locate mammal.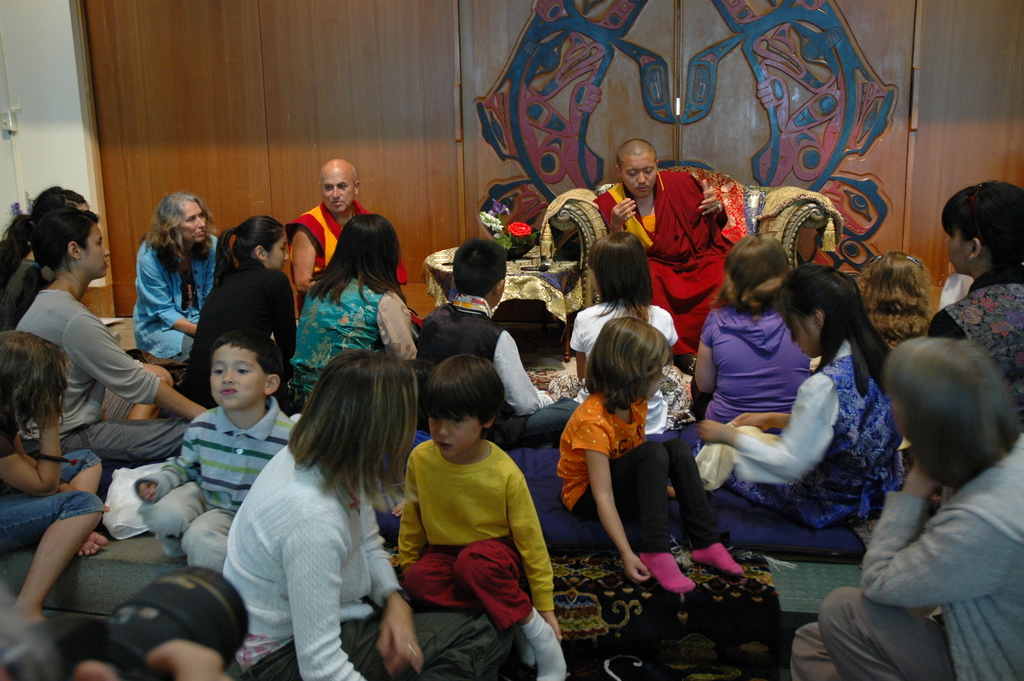
Bounding box: 3/209/212/466.
